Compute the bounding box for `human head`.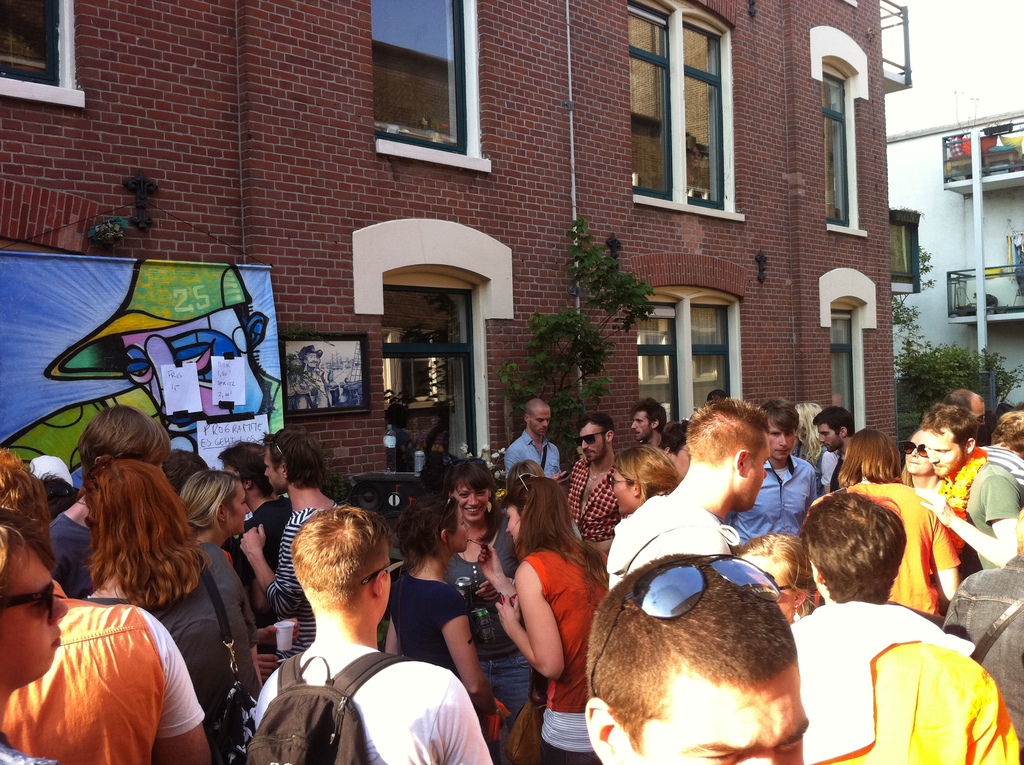
399, 490, 470, 565.
